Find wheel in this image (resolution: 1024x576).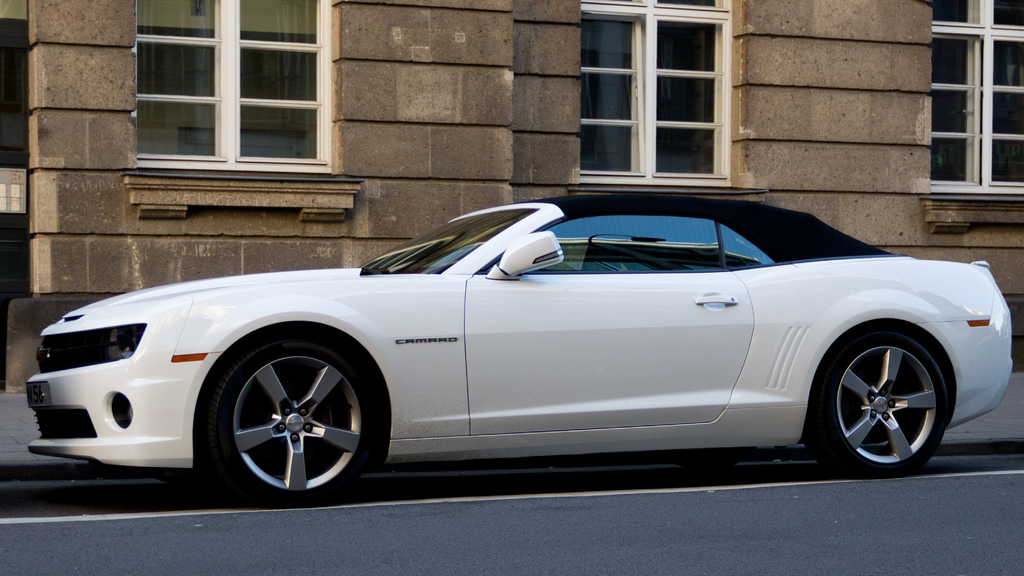
(left=195, top=324, right=388, bottom=506).
